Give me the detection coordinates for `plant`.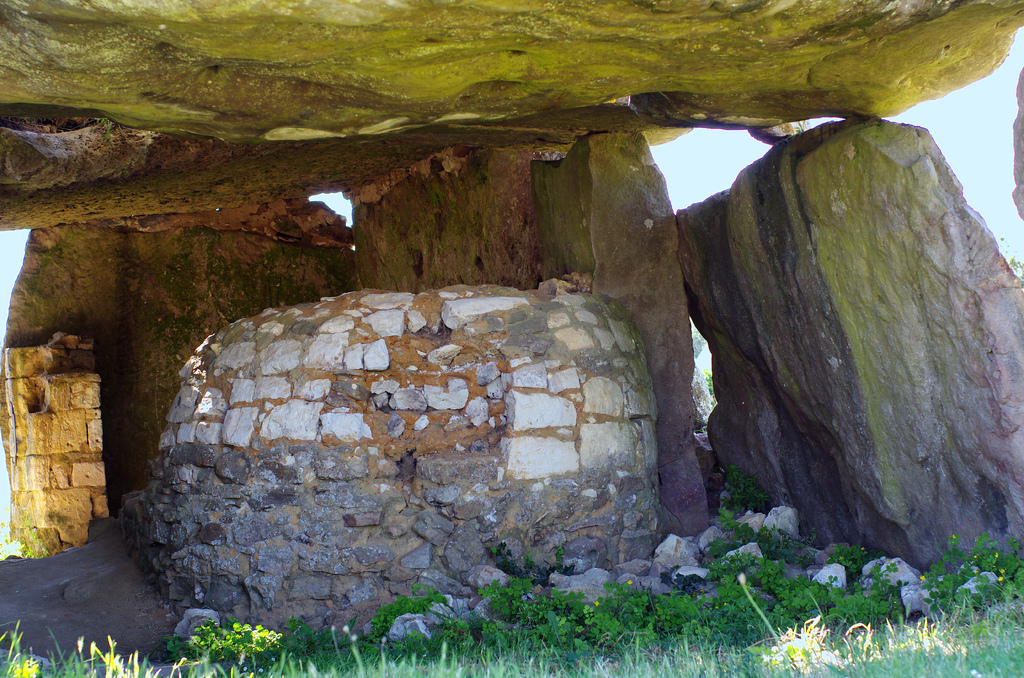
[689,365,719,430].
